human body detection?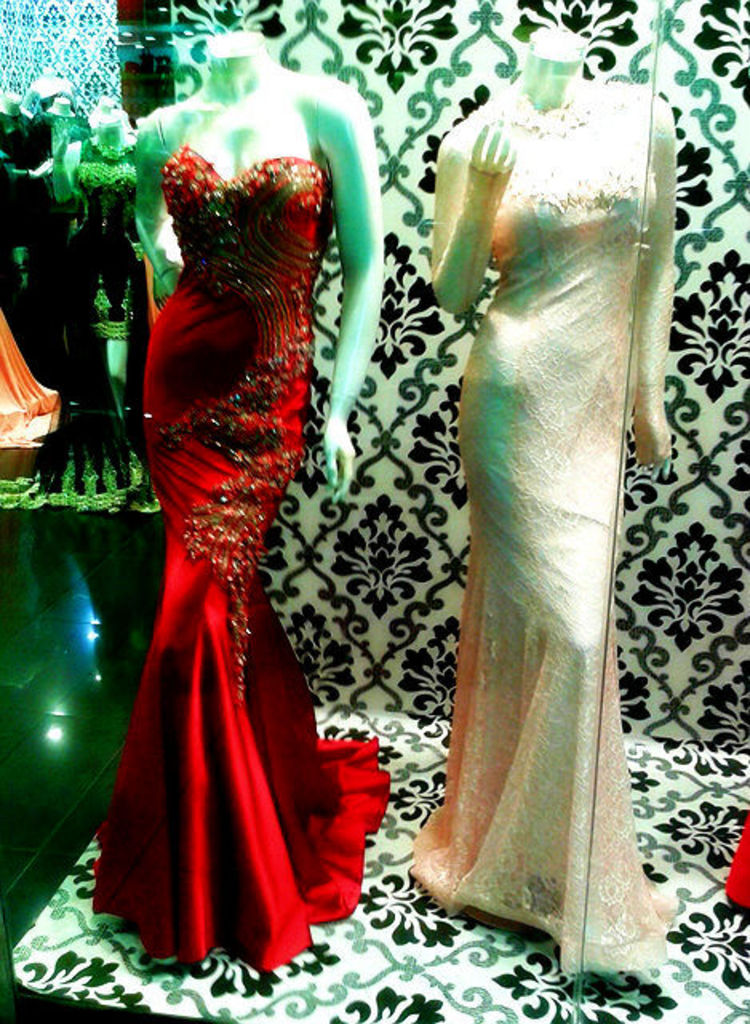
box=[441, 32, 683, 989]
